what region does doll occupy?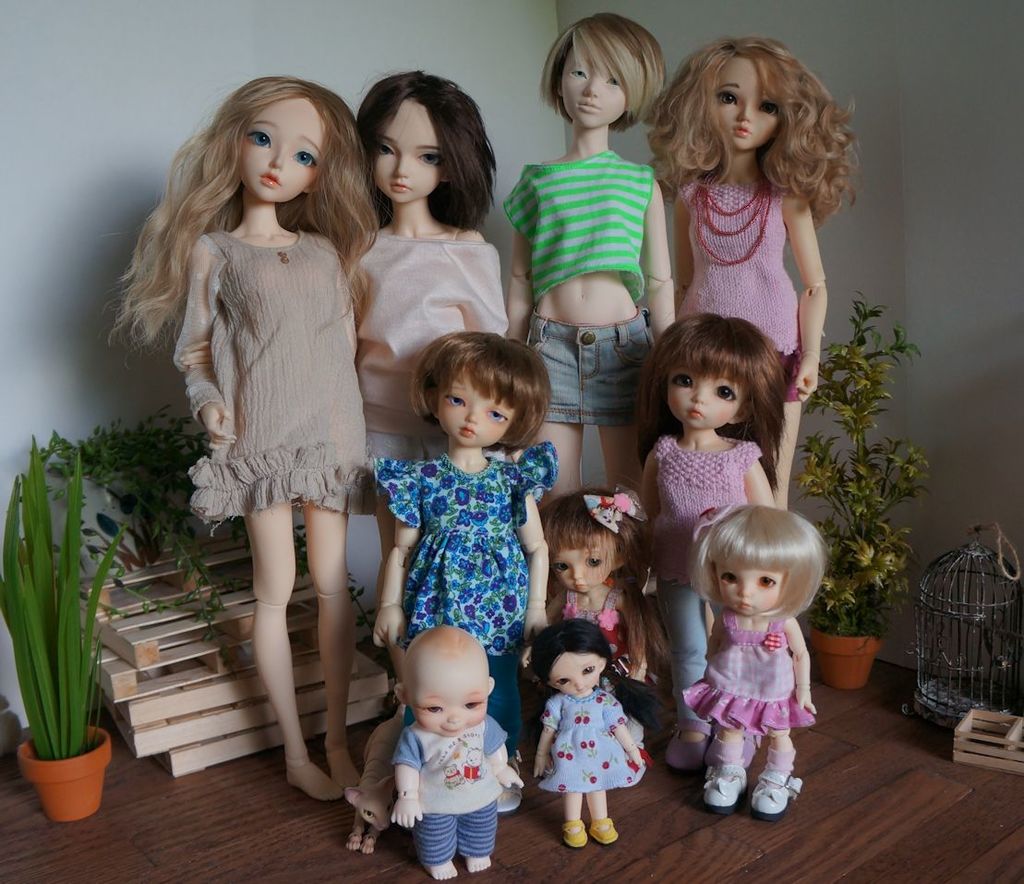
rect(668, 503, 840, 817).
